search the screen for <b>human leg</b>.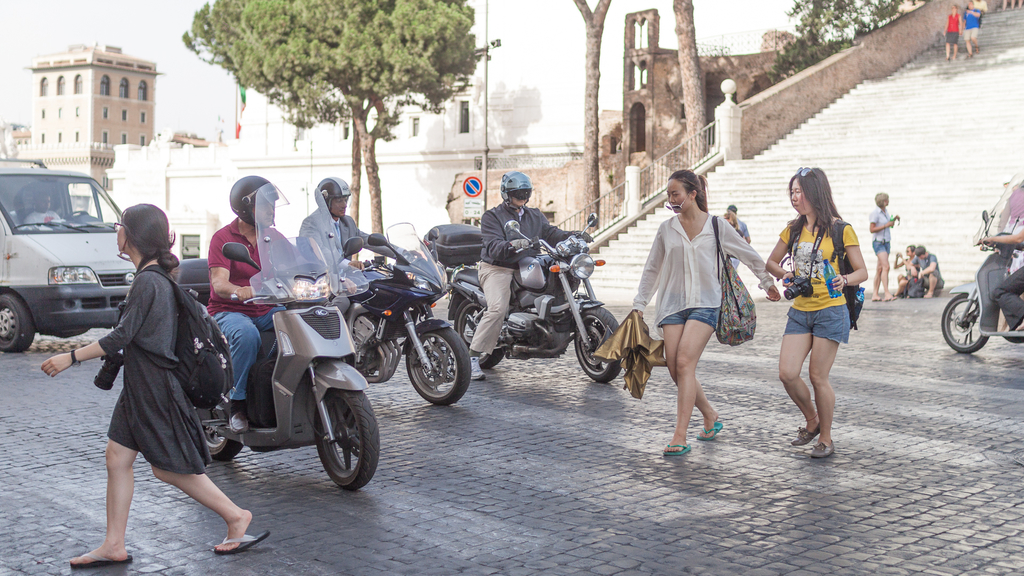
Found at pyautogui.locateOnScreen(467, 268, 509, 378).
